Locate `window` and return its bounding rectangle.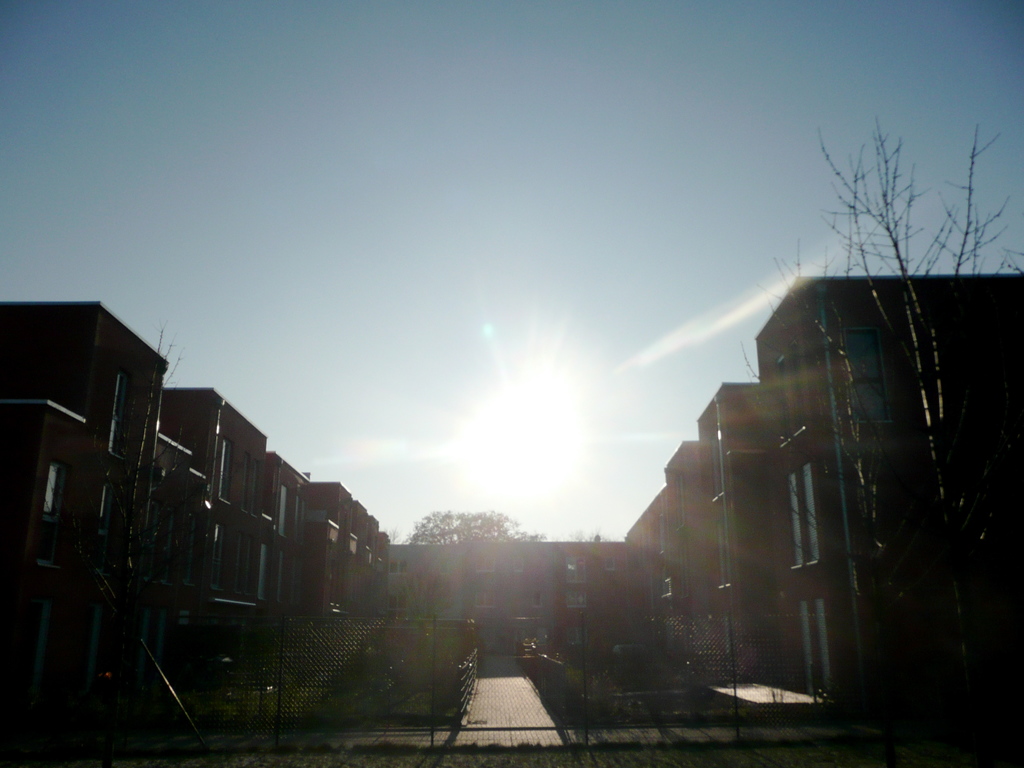
(801,461,820,564).
